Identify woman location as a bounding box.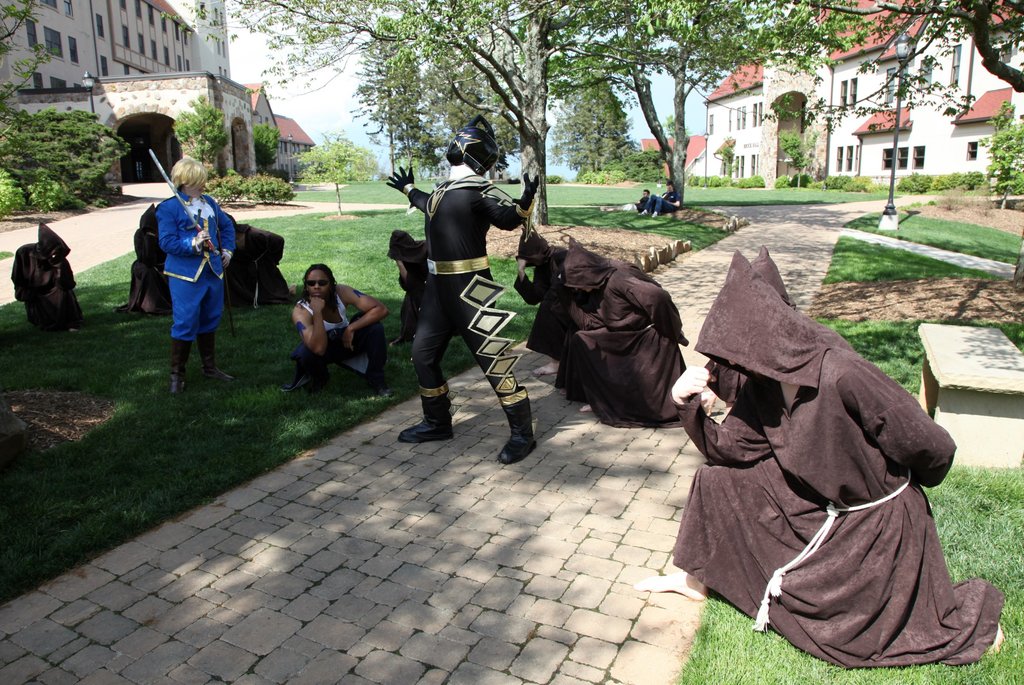
[left=273, top=257, right=368, bottom=398].
